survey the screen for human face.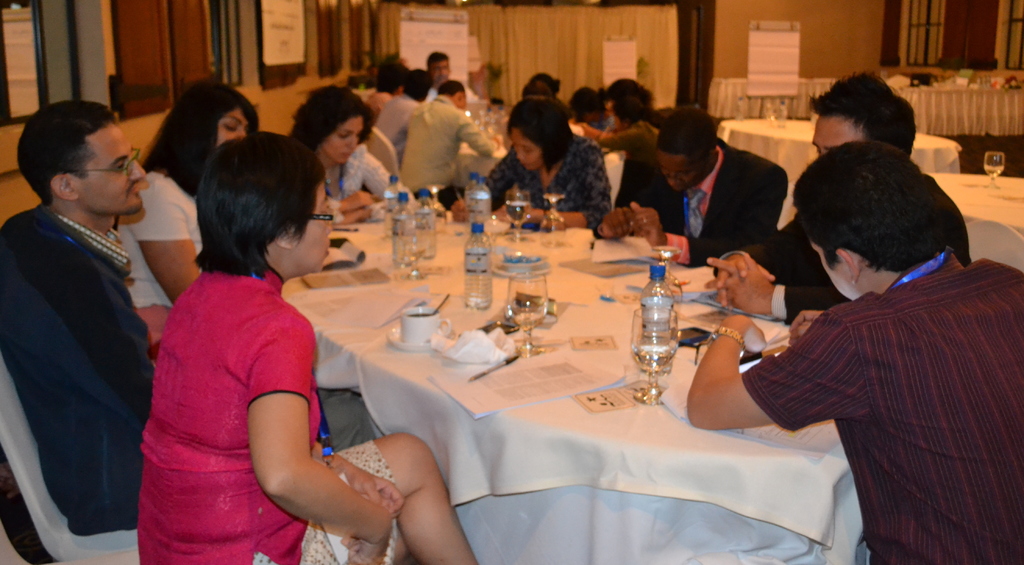
Survey found: box(289, 187, 337, 277).
